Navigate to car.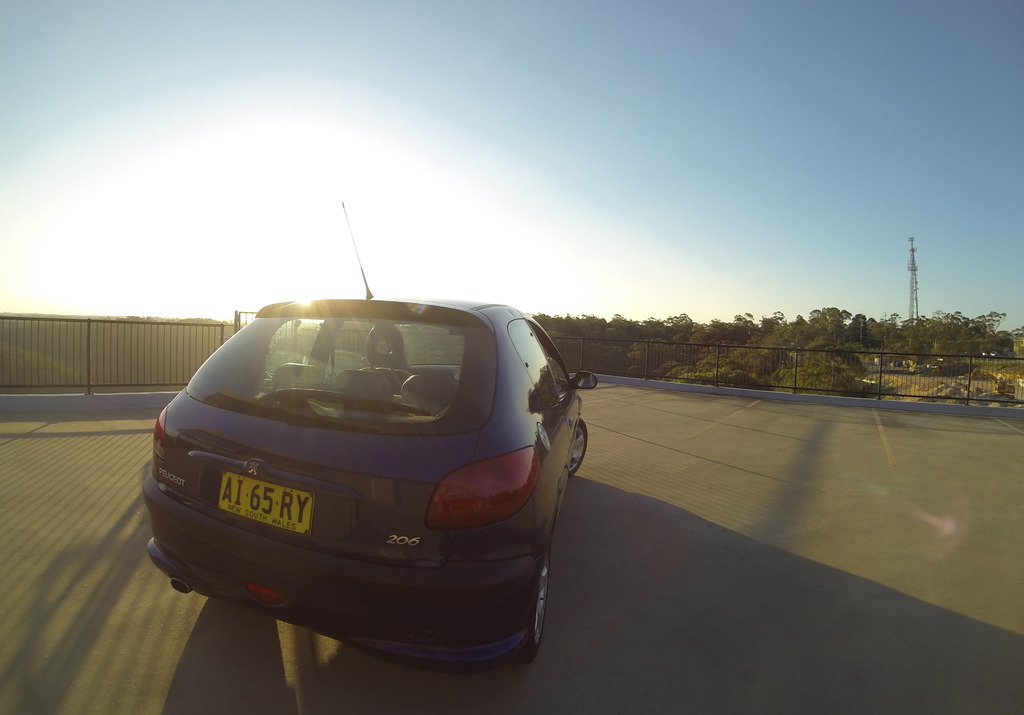
Navigation target: bbox(143, 205, 598, 676).
